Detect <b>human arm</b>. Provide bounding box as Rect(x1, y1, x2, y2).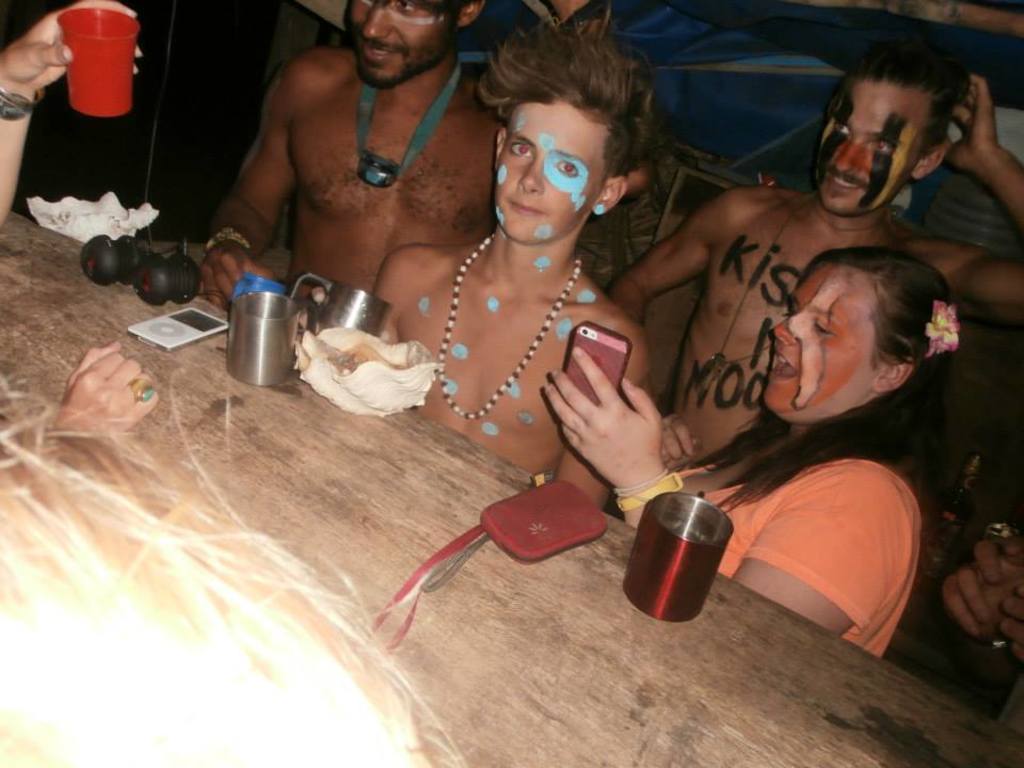
Rect(543, 343, 914, 638).
